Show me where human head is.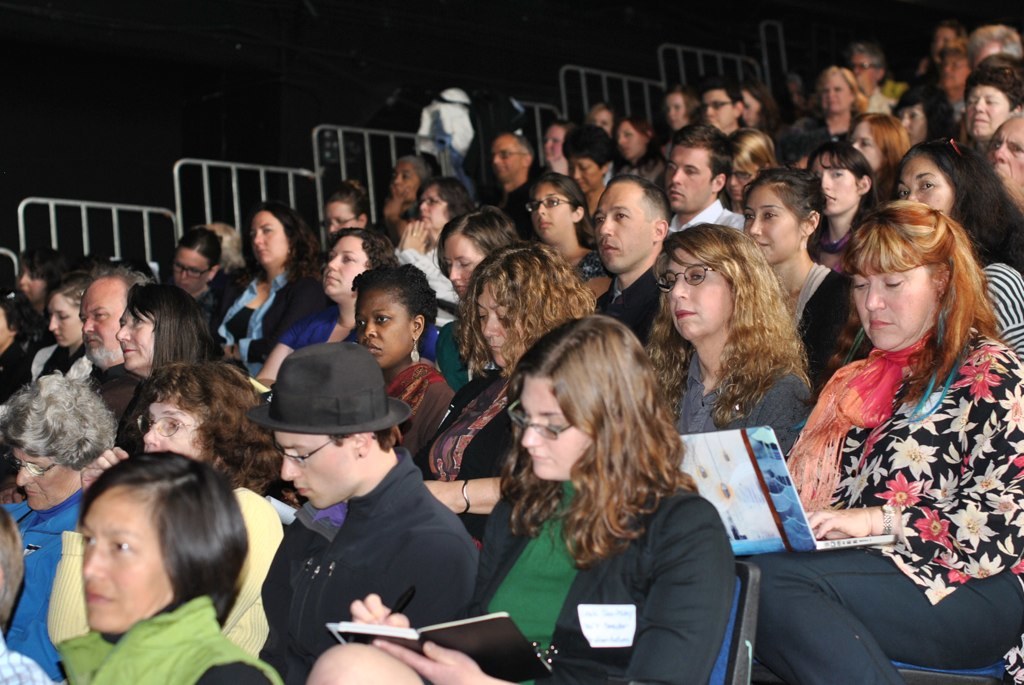
human head is at box(932, 23, 968, 61).
